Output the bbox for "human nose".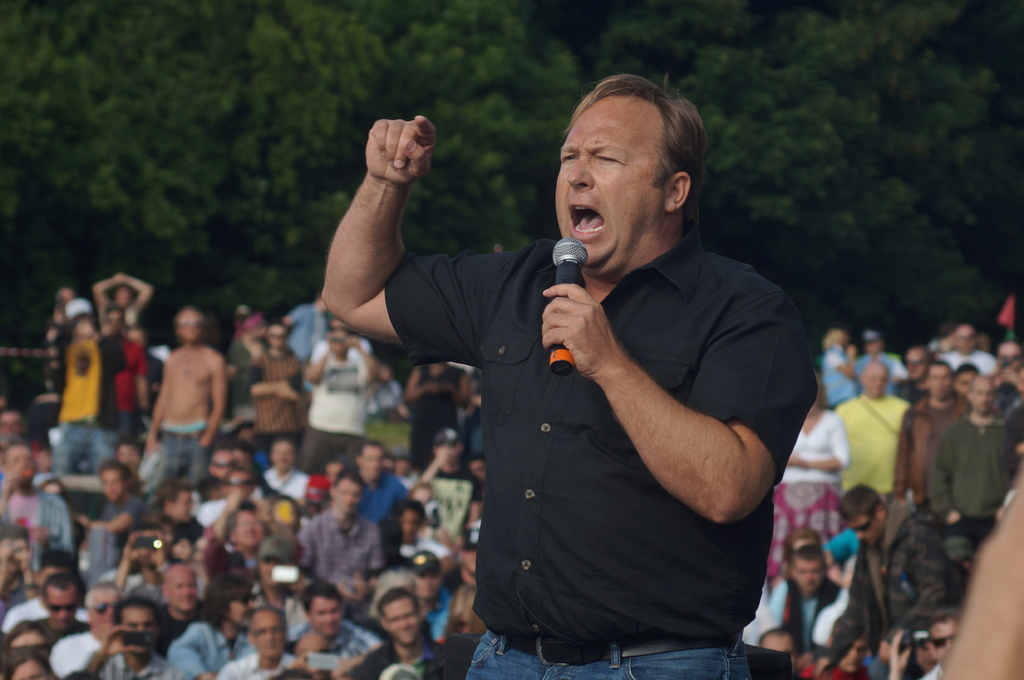
(x1=566, y1=155, x2=591, y2=191).
